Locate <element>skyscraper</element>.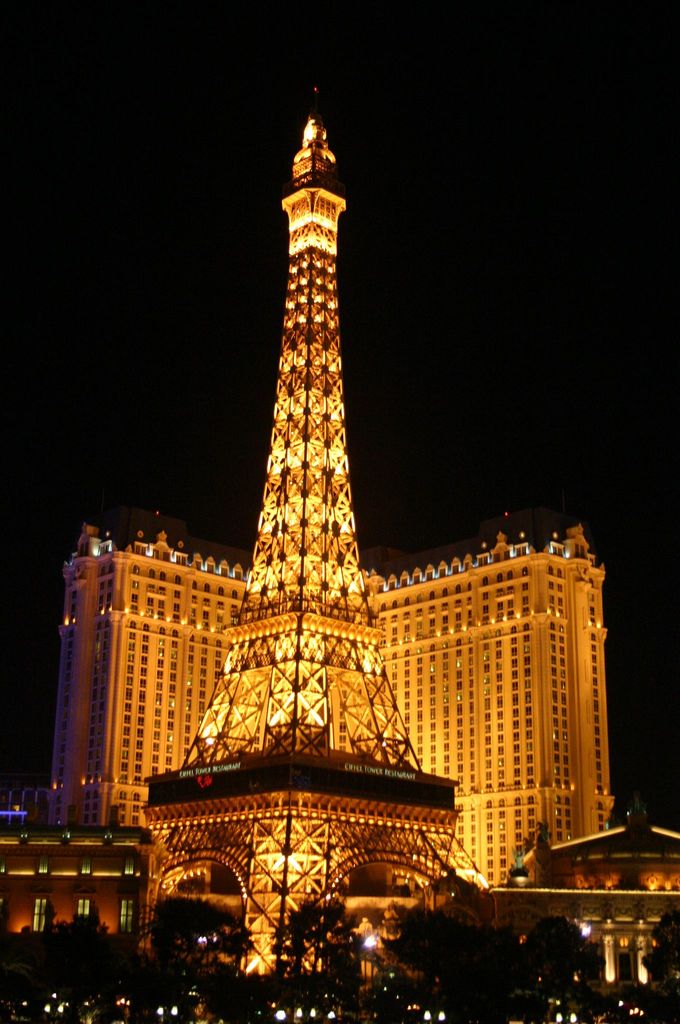
Bounding box: box=[55, 508, 607, 877].
